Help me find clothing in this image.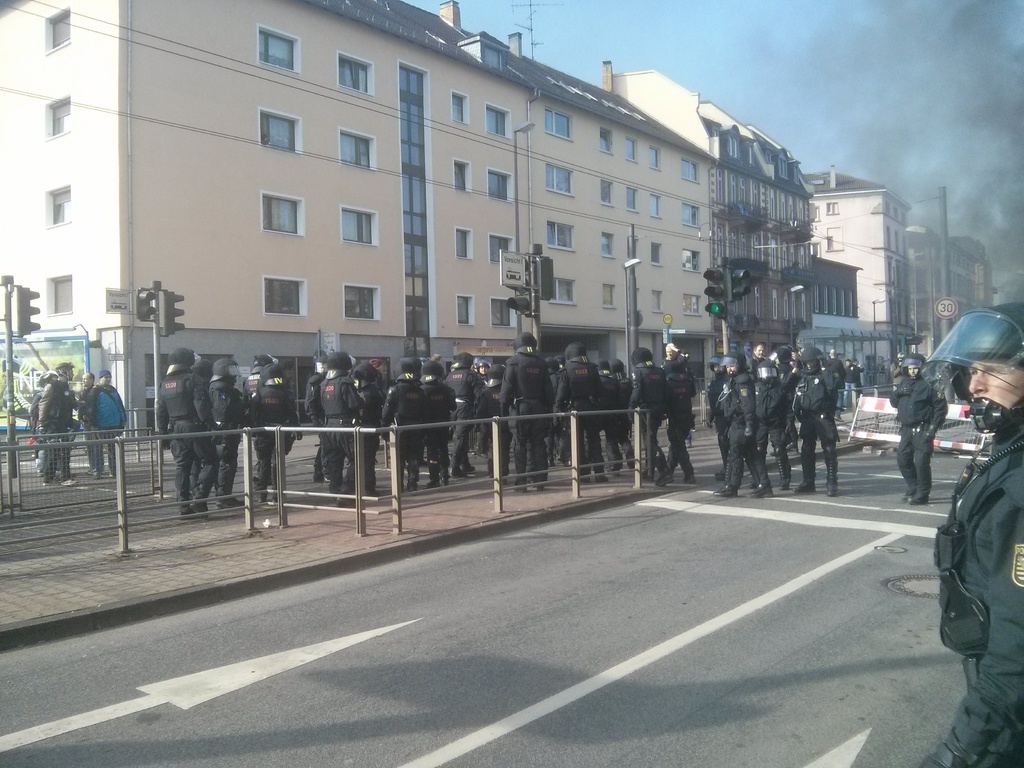
Found it: 551/355/596/463.
